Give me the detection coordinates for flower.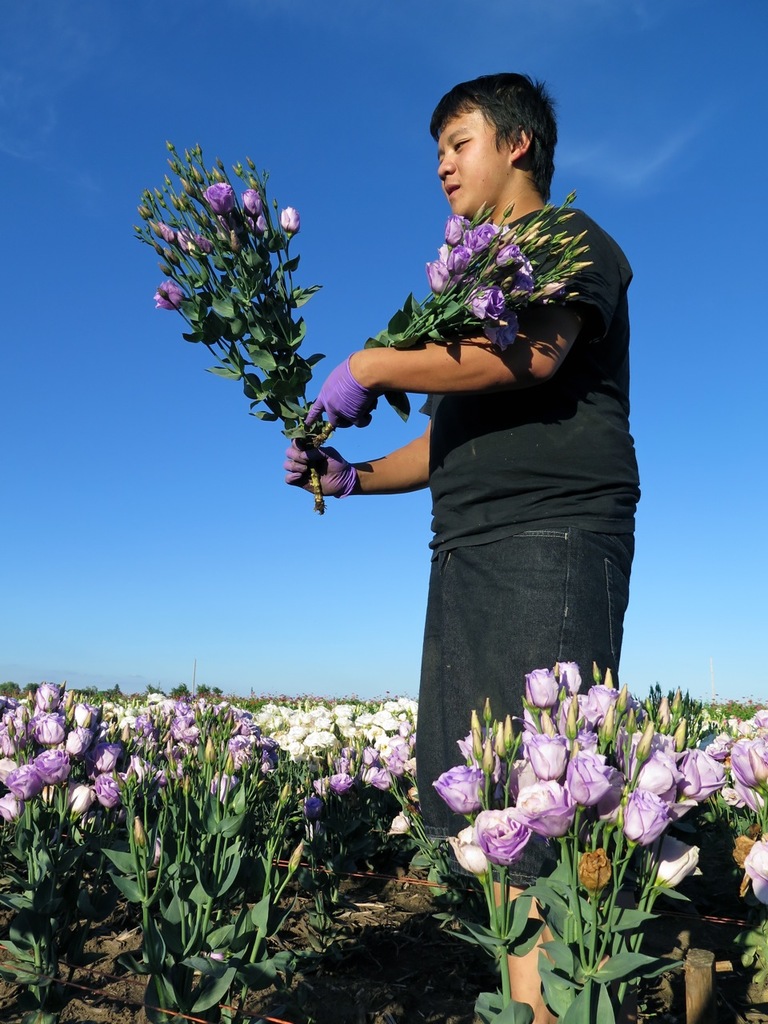
x1=154 y1=278 x2=181 y2=307.
